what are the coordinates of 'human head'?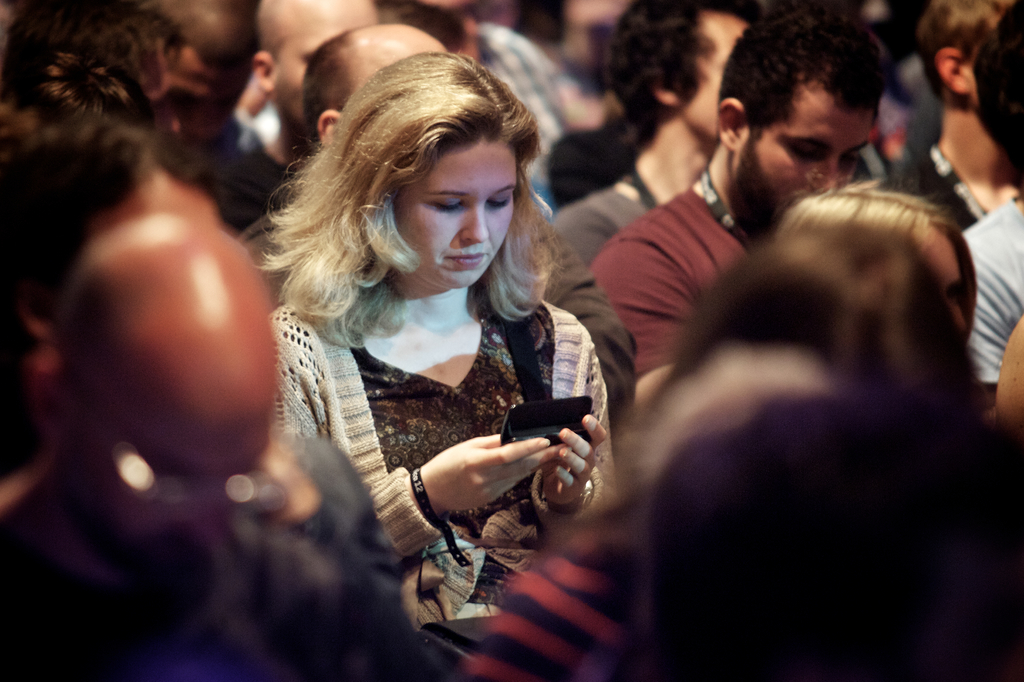
(789,205,983,338).
